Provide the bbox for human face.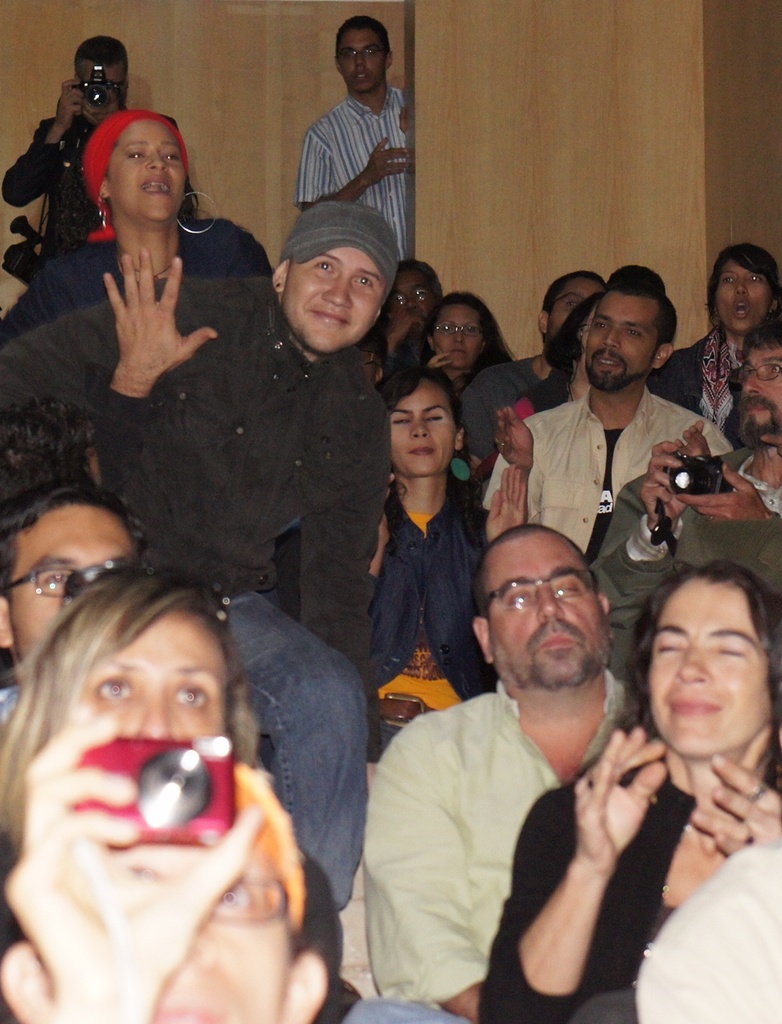
<region>270, 234, 386, 350</region>.
